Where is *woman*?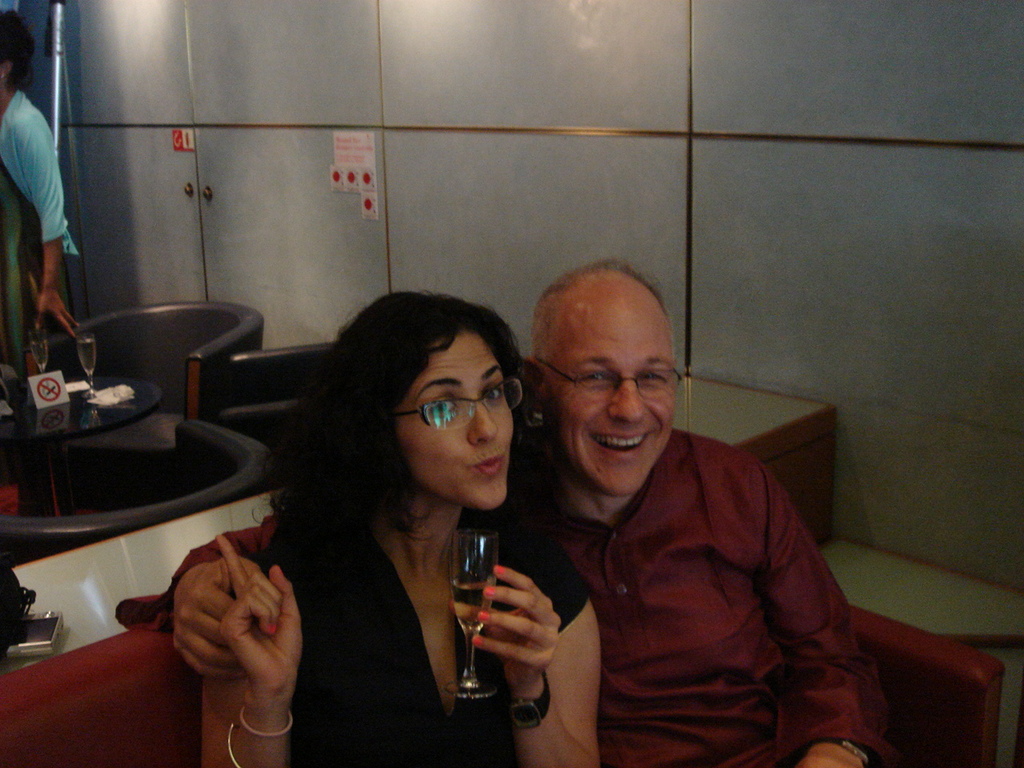
[left=0, top=10, right=82, bottom=386].
